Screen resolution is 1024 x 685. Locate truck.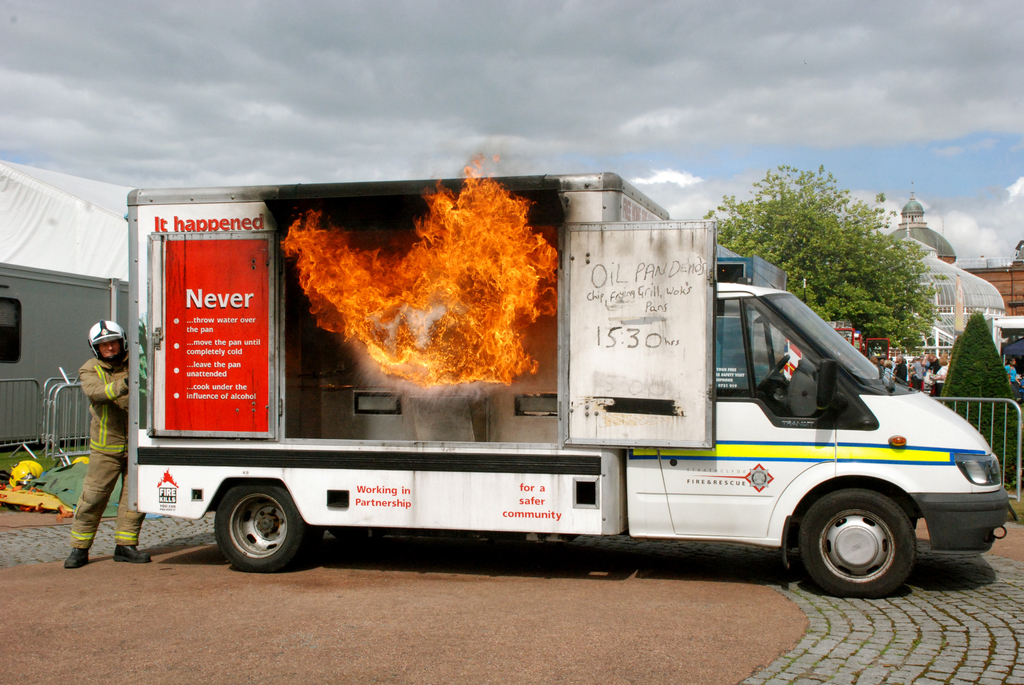
(x1=68, y1=156, x2=958, y2=595).
